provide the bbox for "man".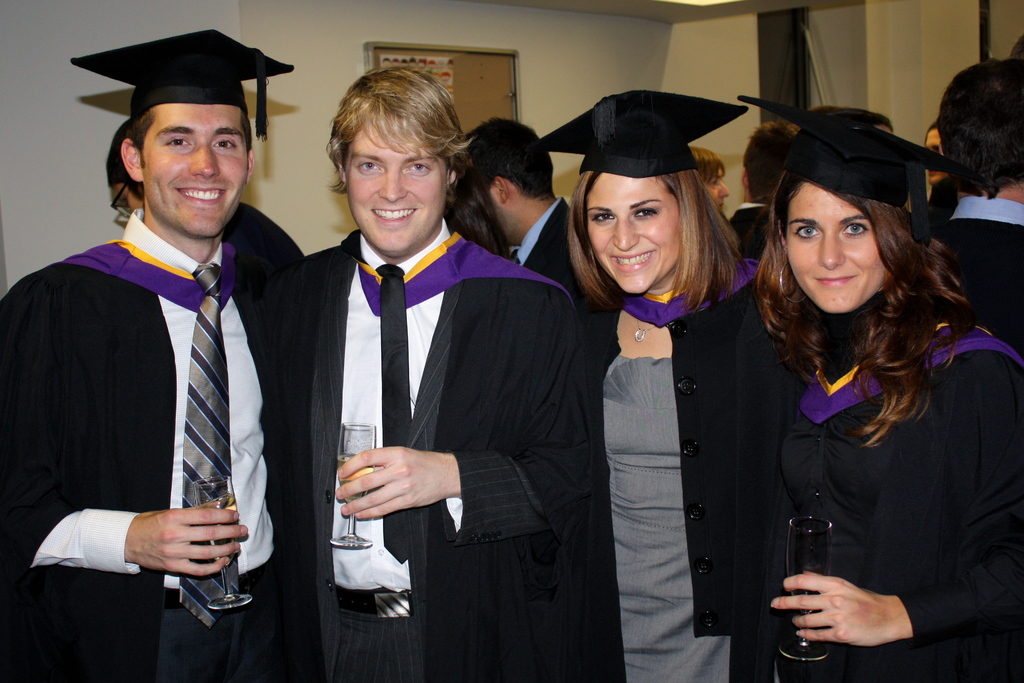
box(457, 118, 607, 384).
